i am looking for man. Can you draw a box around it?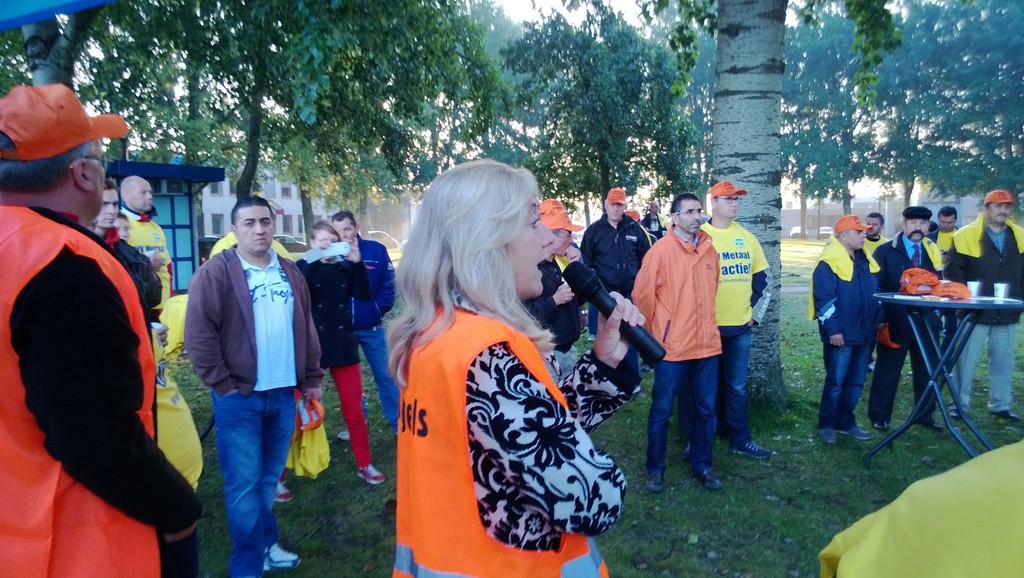
Sure, the bounding box is [left=870, top=206, right=945, bottom=432].
